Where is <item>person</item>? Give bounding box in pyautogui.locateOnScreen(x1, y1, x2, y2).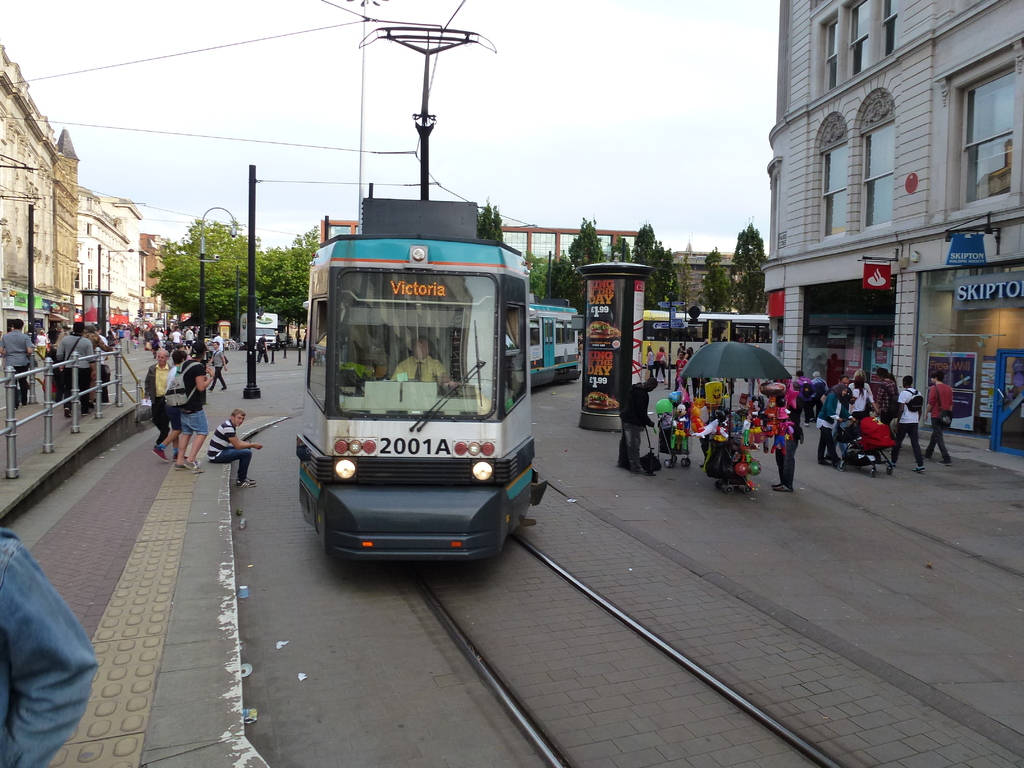
pyautogui.locateOnScreen(255, 332, 270, 364).
